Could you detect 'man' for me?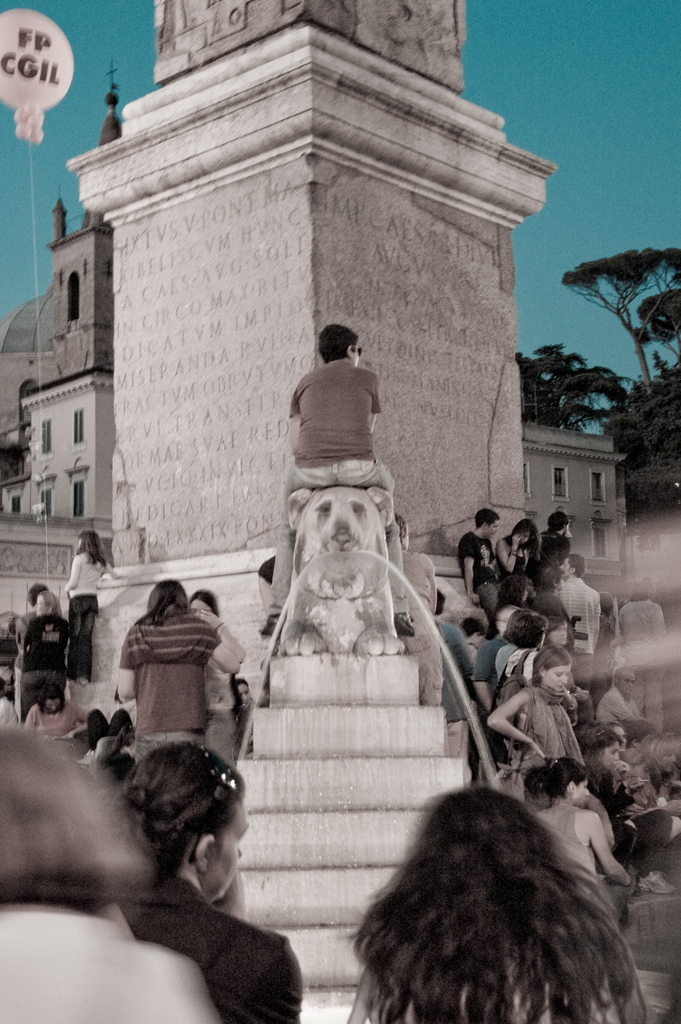
Detection result: 525, 566, 581, 634.
